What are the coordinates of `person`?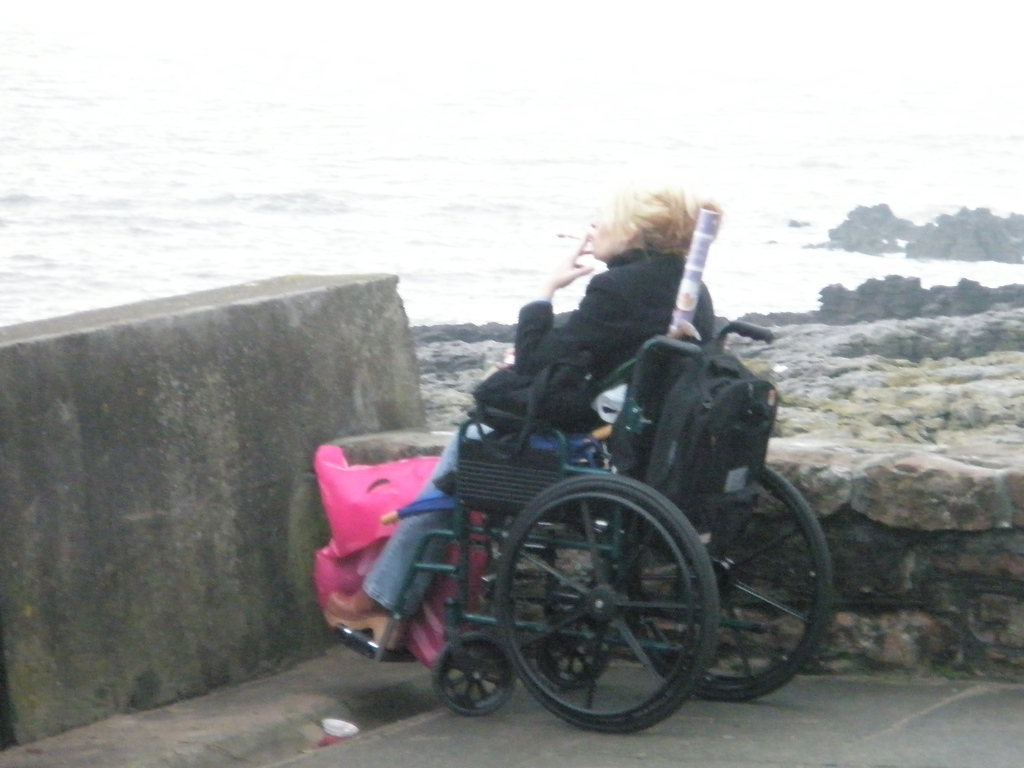
bbox=[329, 178, 722, 655].
